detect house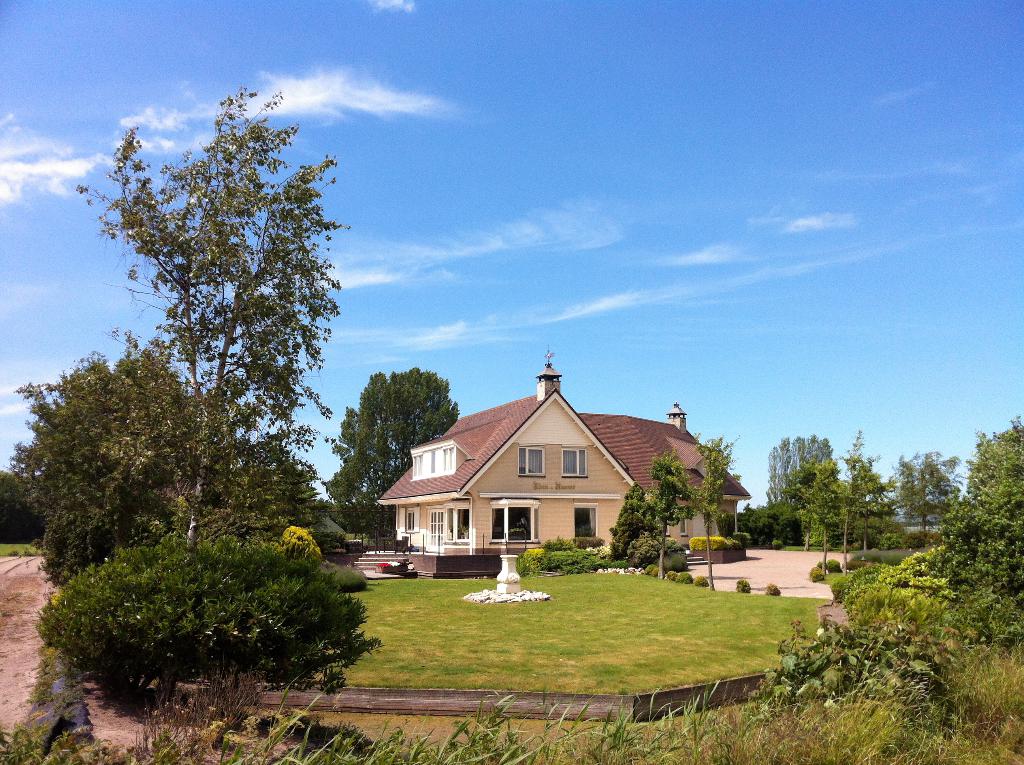
(x1=372, y1=378, x2=724, y2=586)
